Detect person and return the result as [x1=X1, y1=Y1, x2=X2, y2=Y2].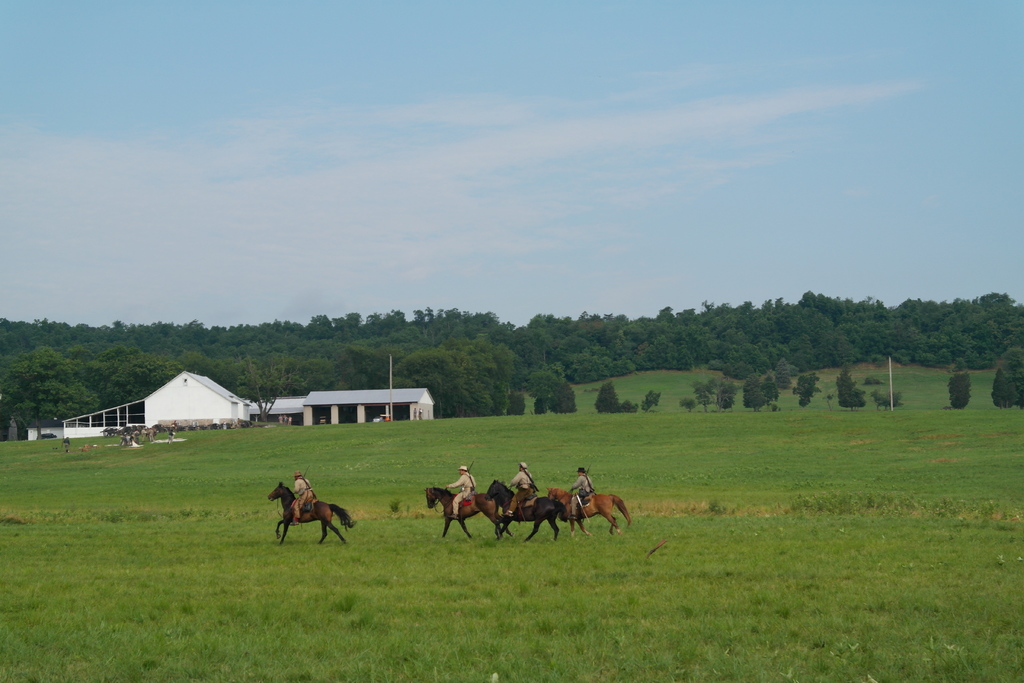
[x1=272, y1=413, x2=282, y2=427].
